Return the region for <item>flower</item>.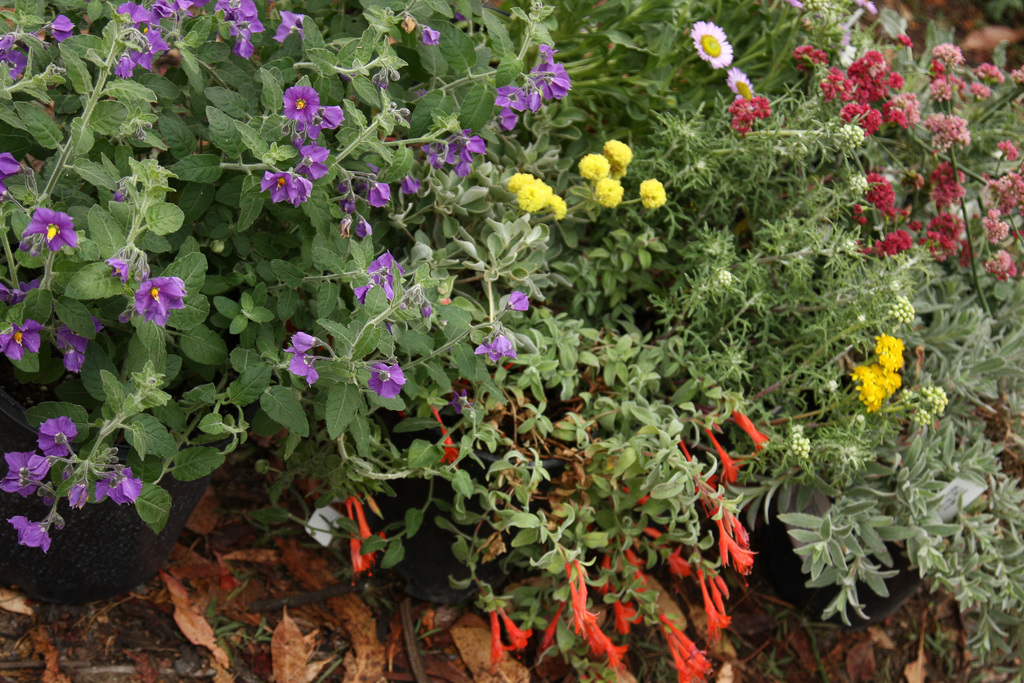
detection(118, 0, 260, 73).
